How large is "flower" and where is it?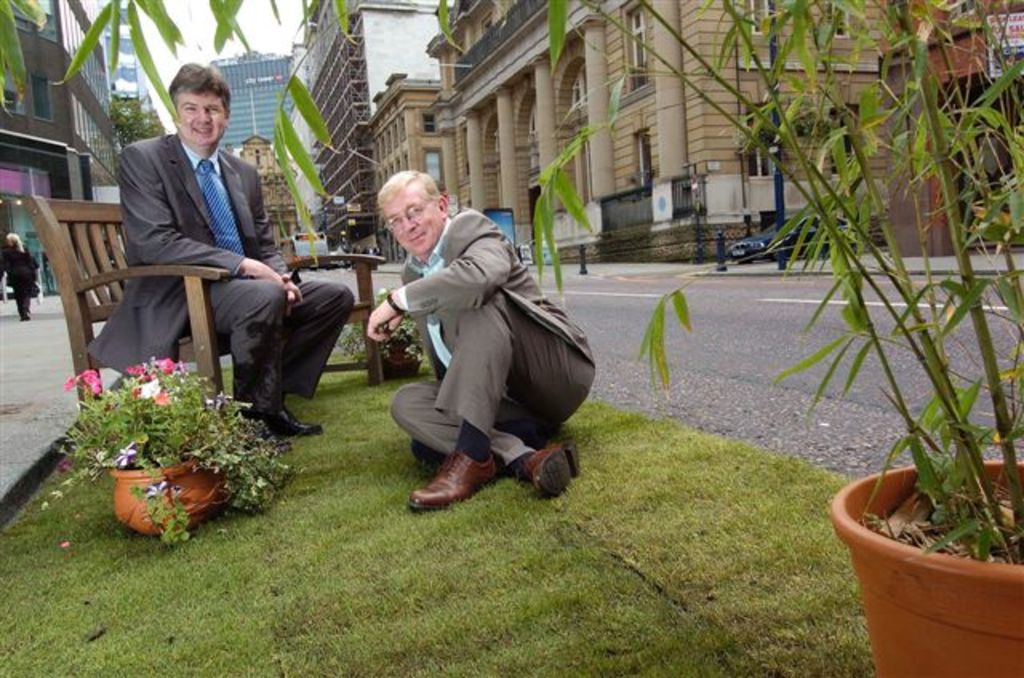
Bounding box: (x1=77, y1=369, x2=102, y2=395).
